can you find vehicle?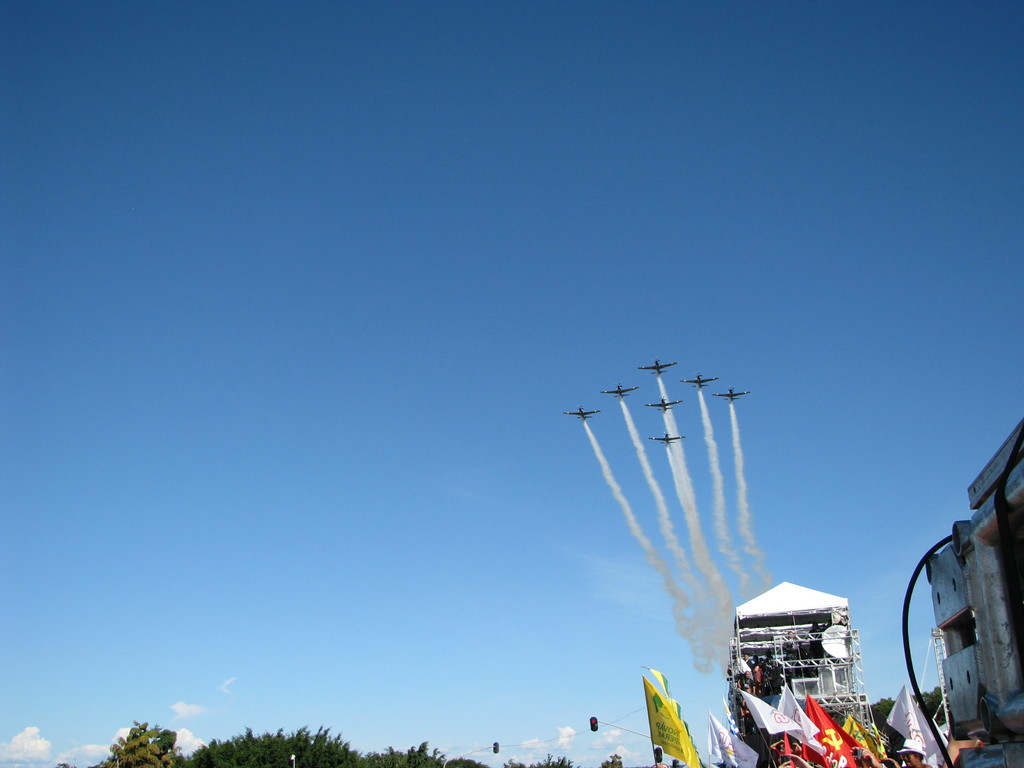
Yes, bounding box: (left=678, top=372, right=718, bottom=392).
